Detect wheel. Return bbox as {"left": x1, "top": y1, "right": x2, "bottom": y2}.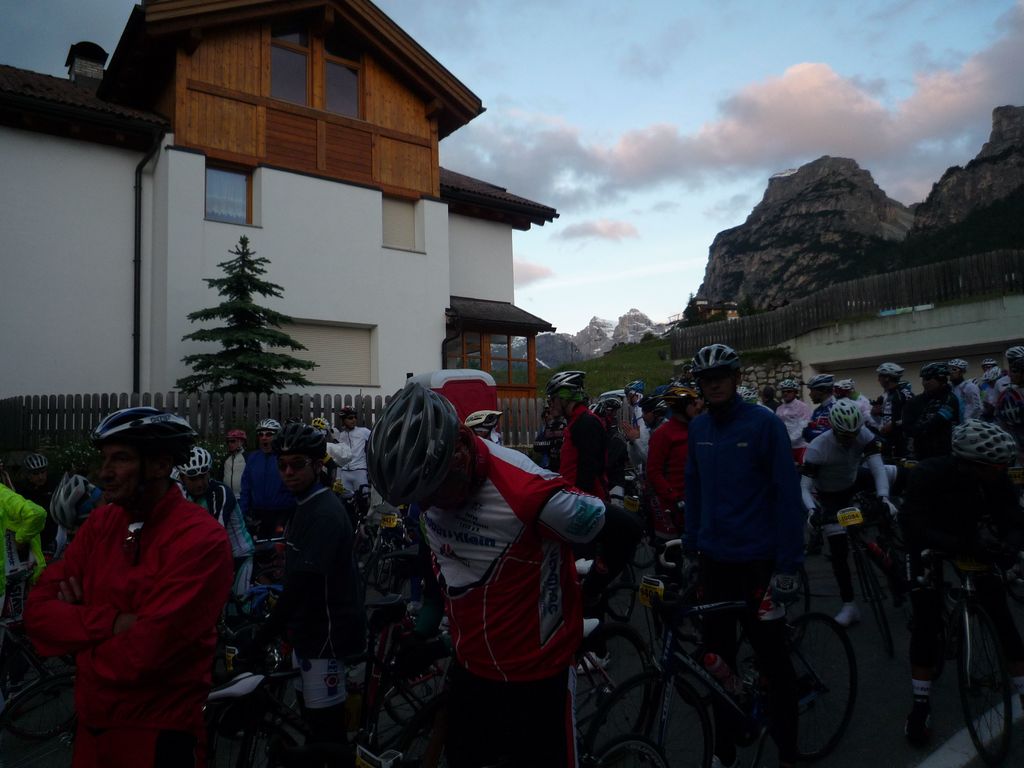
{"left": 856, "top": 550, "right": 893, "bottom": 655}.
